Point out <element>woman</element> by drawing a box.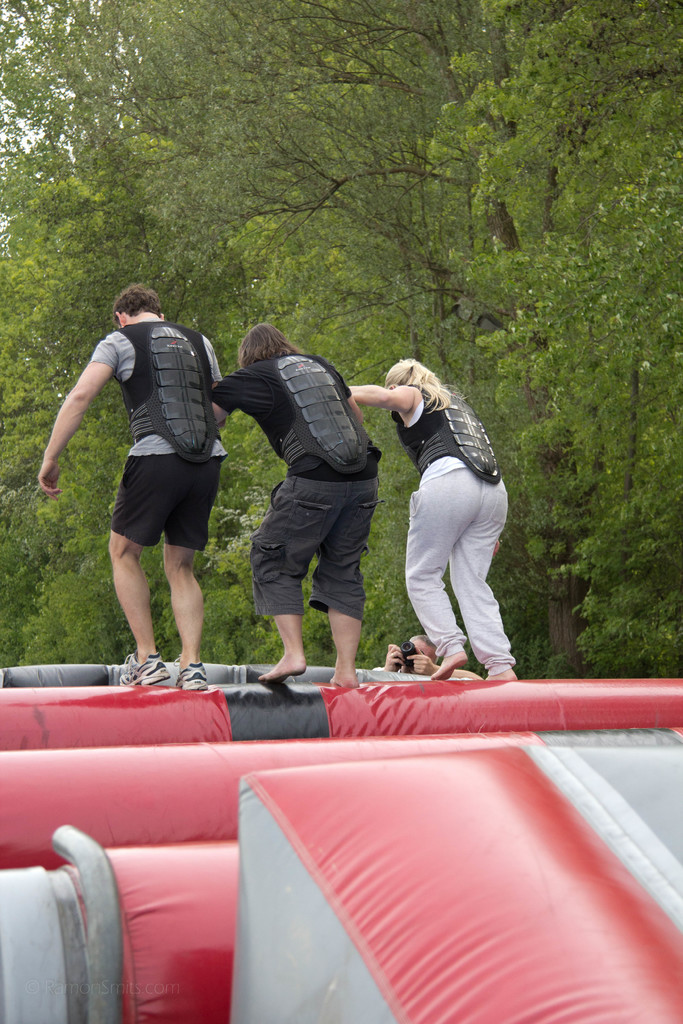
box=[350, 329, 513, 691].
